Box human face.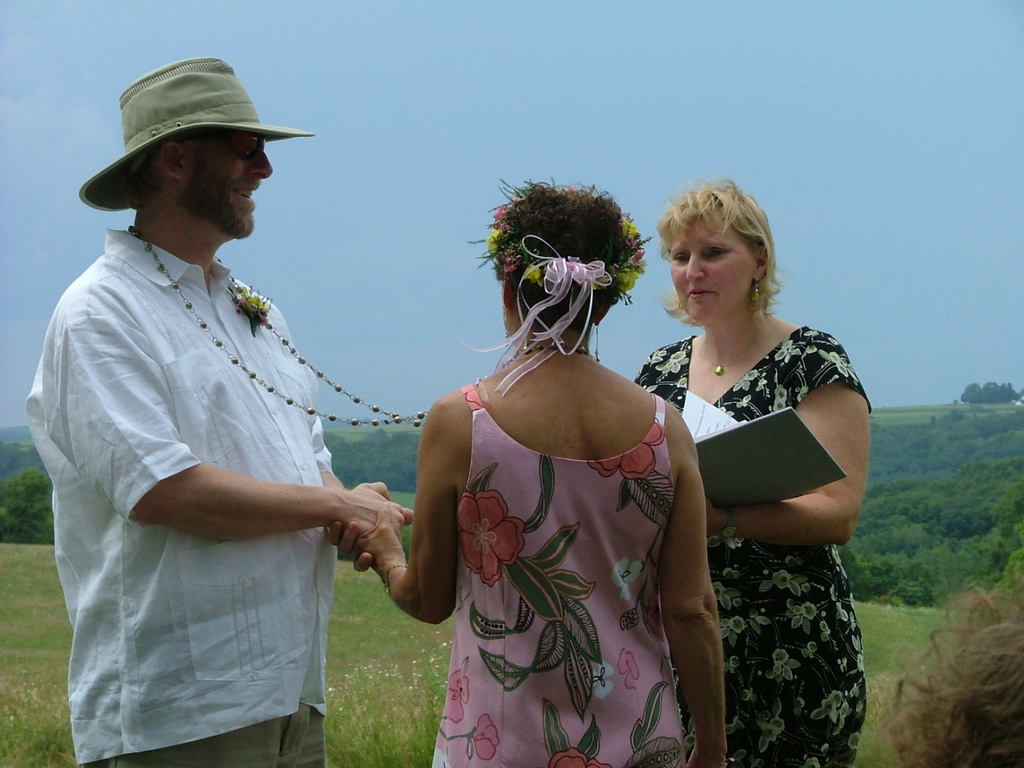
region(197, 123, 271, 239).
